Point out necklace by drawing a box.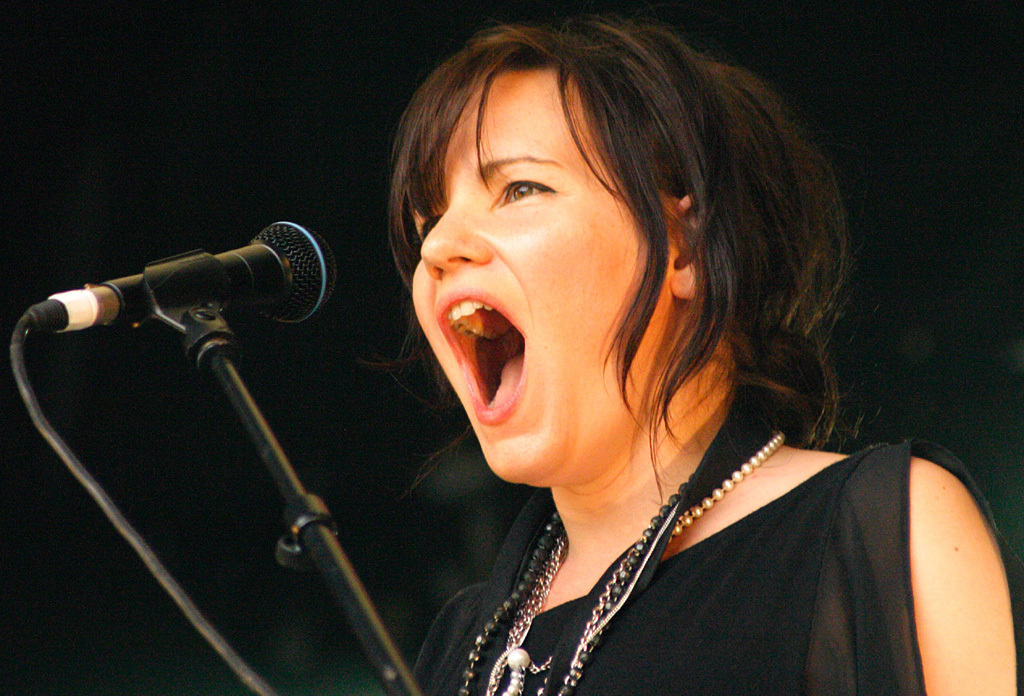
Rect(673, 428, 788, 543).
